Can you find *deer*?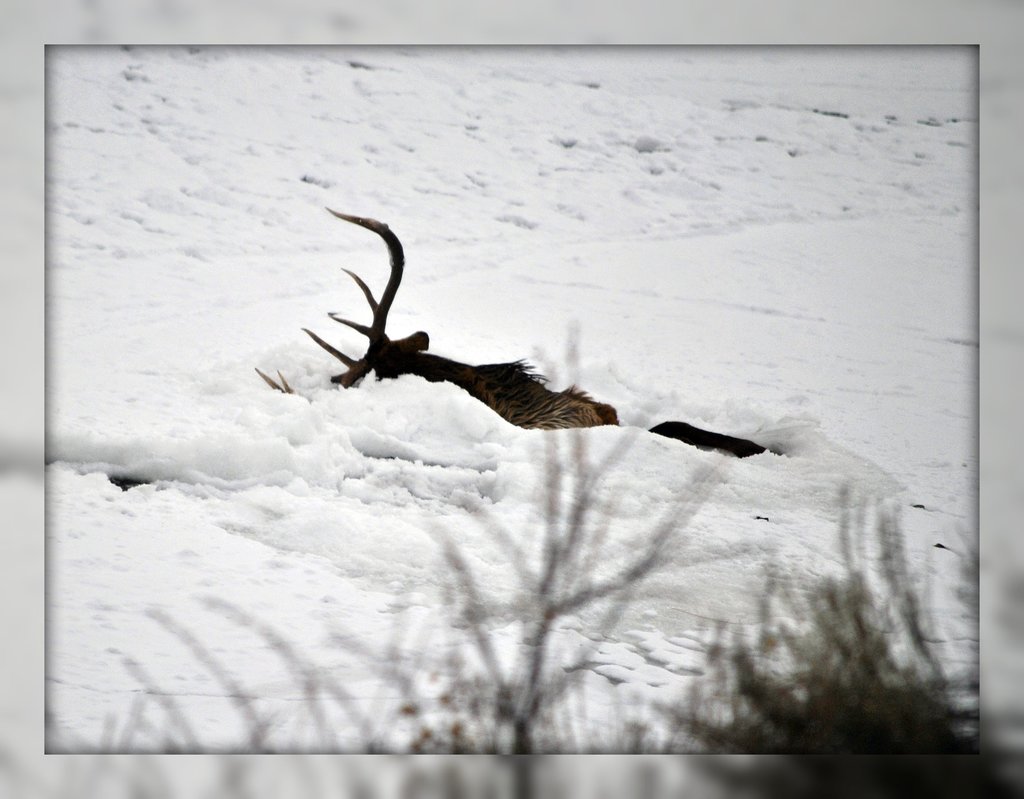
Yes, bounding box: crop(253, 206, 621, 439).
